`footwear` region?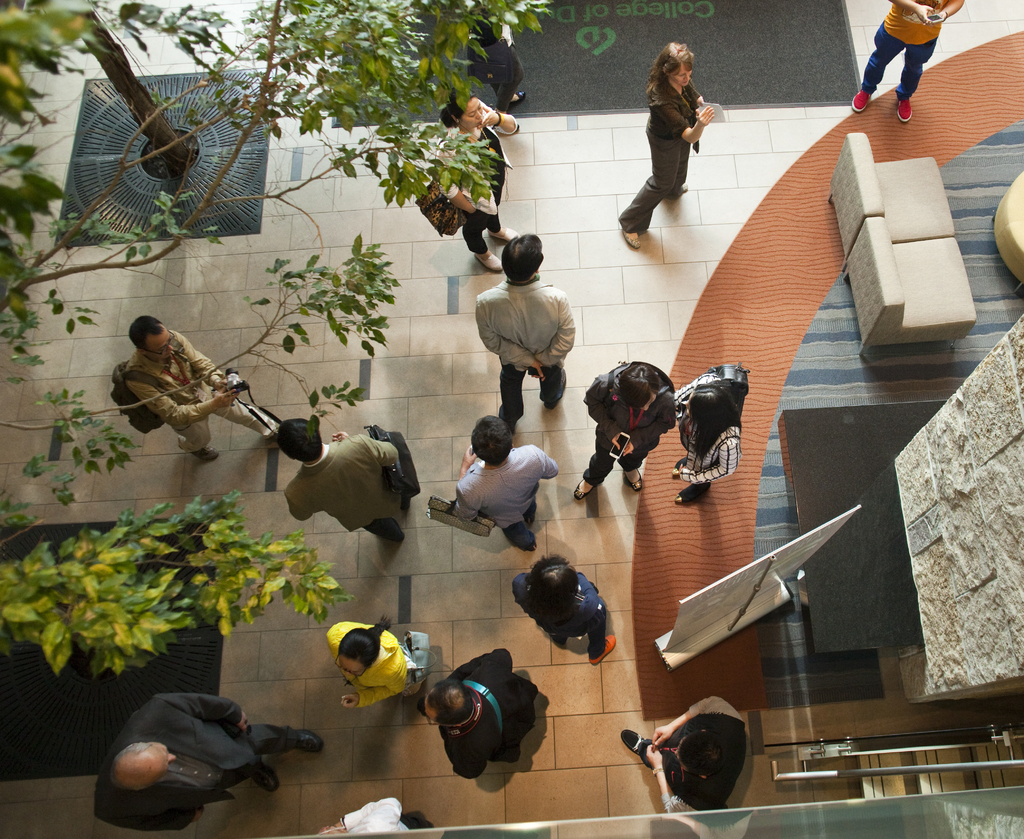
x1=673, y1=483, x2=712, y2=503
